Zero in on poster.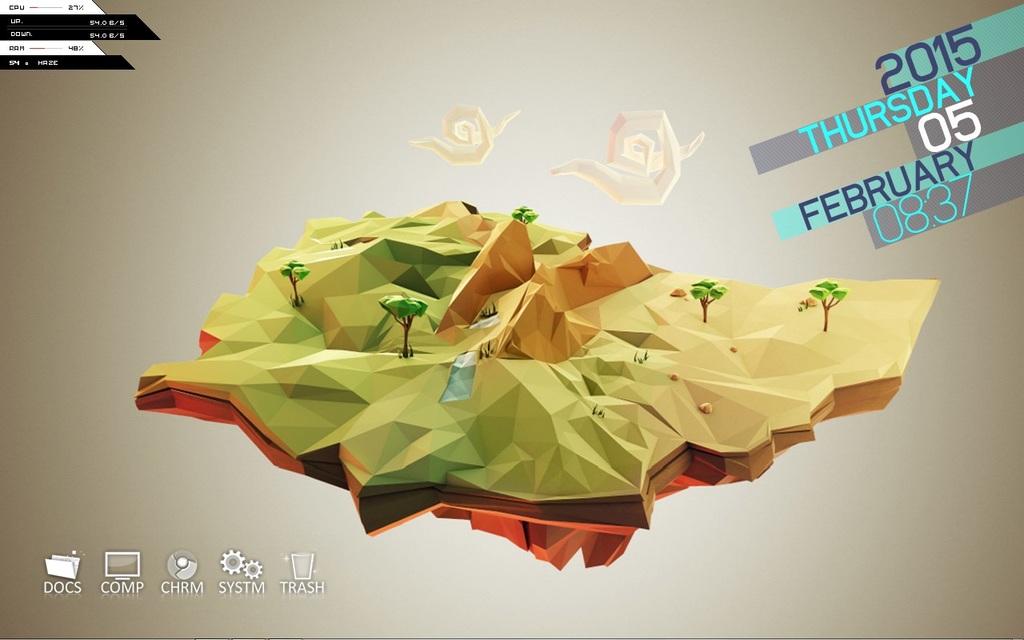
Zeroed in: x1=0, y1=0, x2=1023, y2=639.
